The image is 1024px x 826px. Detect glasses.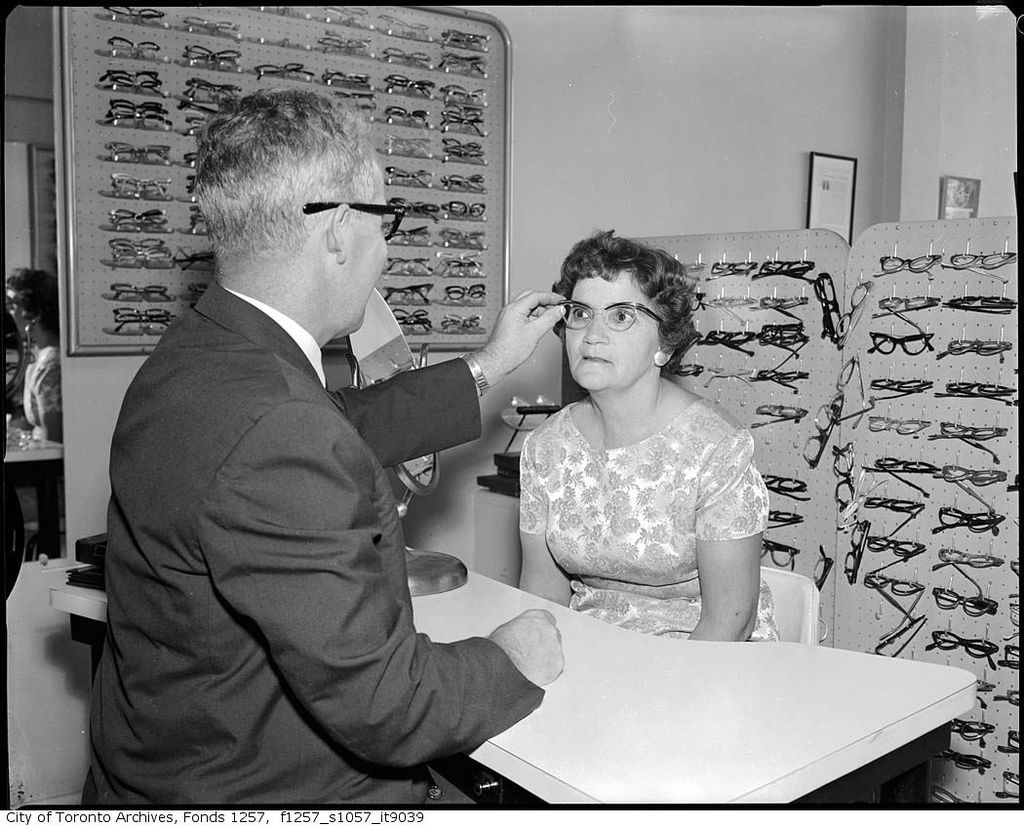
Detection: (x1=704, y1=362, x2=760, y2=388).
